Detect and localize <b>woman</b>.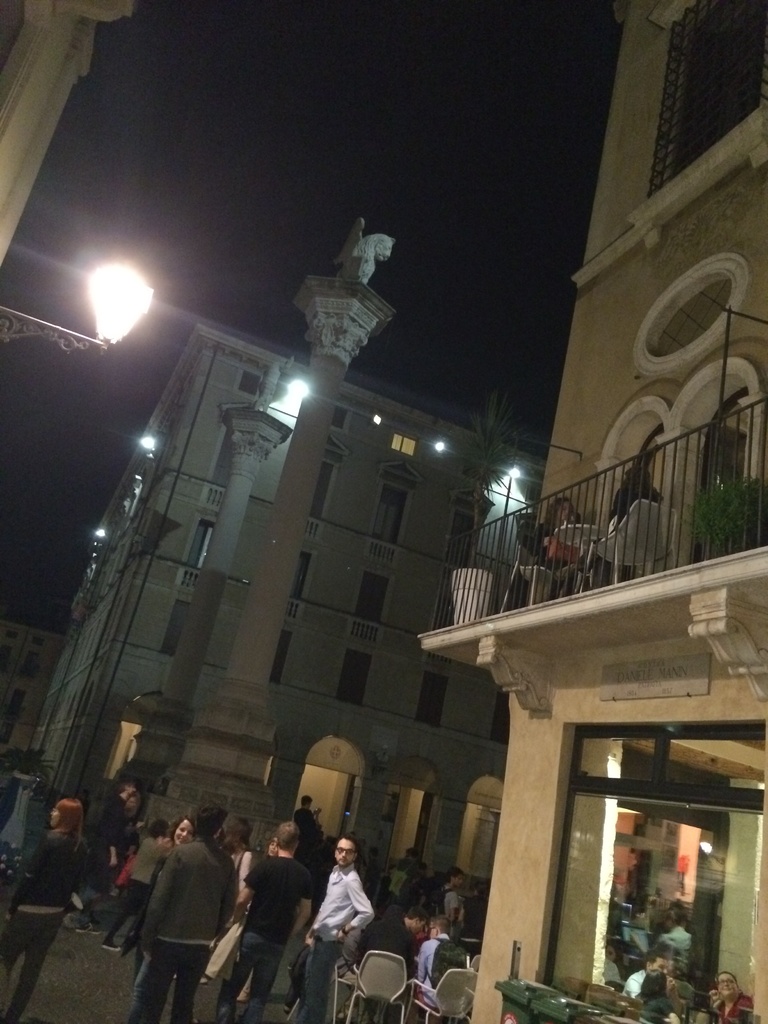
Localized at detection(634, 967, 685, 1023).
